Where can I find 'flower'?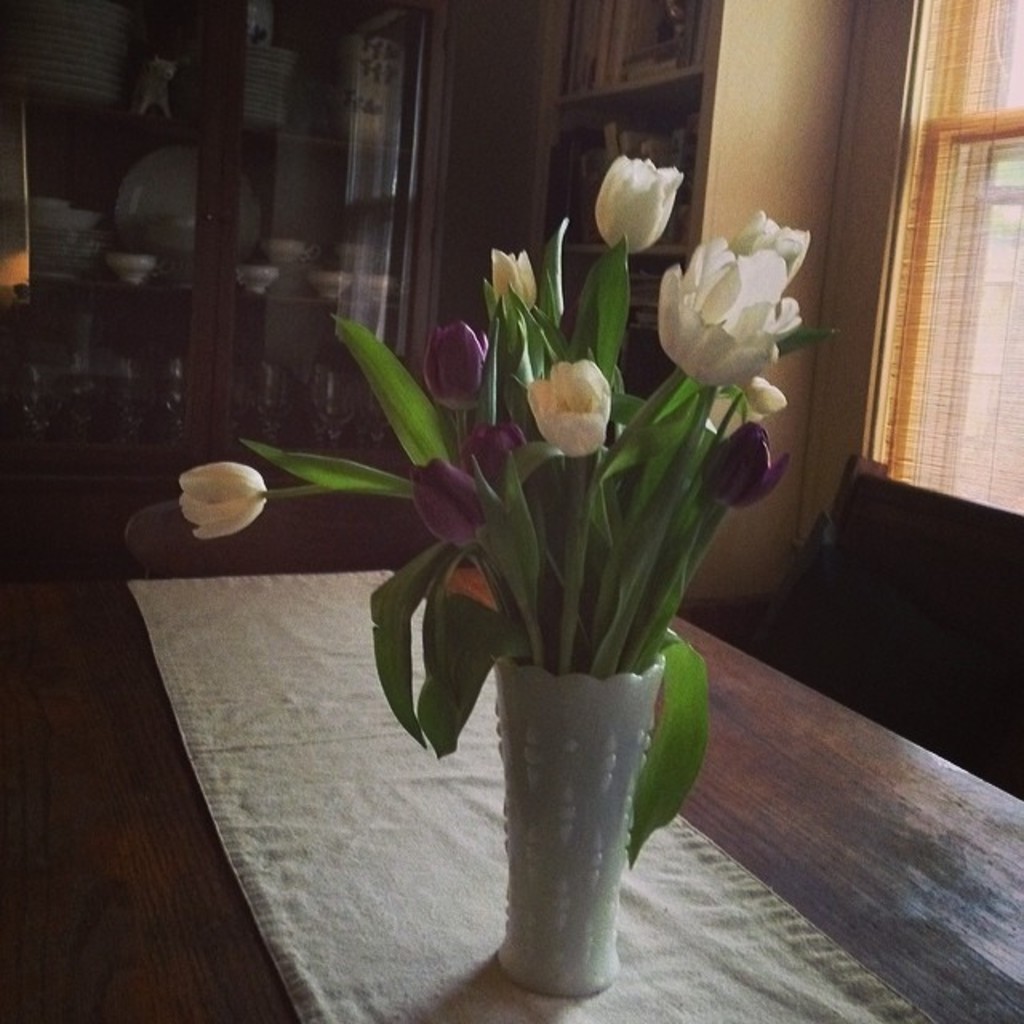
You can find it at bbox=[526, 358, 614, 453].
